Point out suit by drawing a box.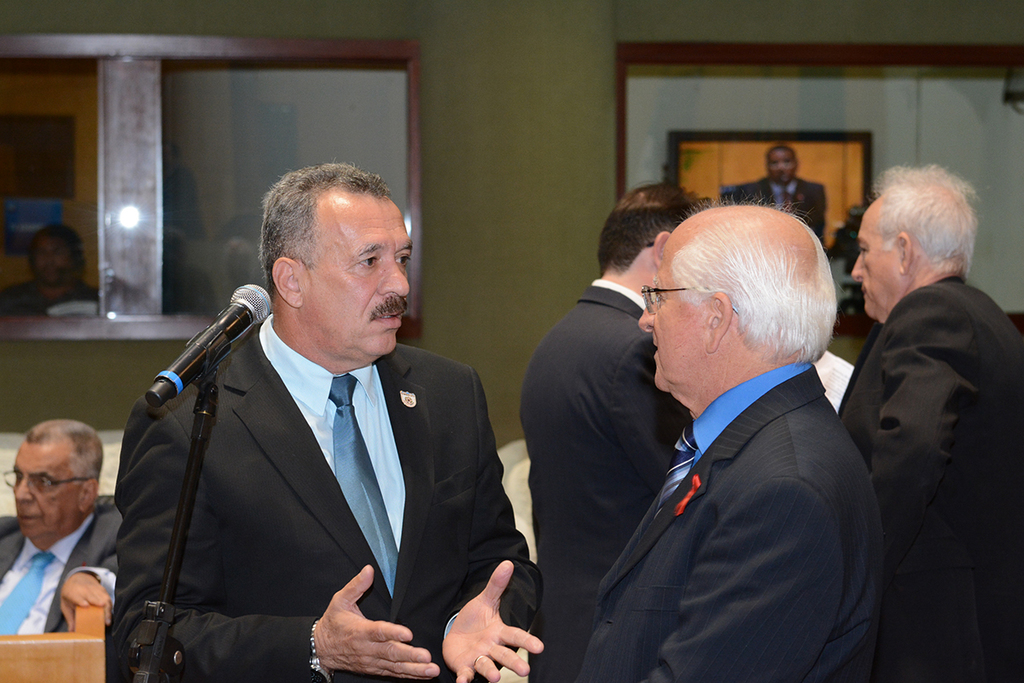
bbox(0, 505, 123, 632).
